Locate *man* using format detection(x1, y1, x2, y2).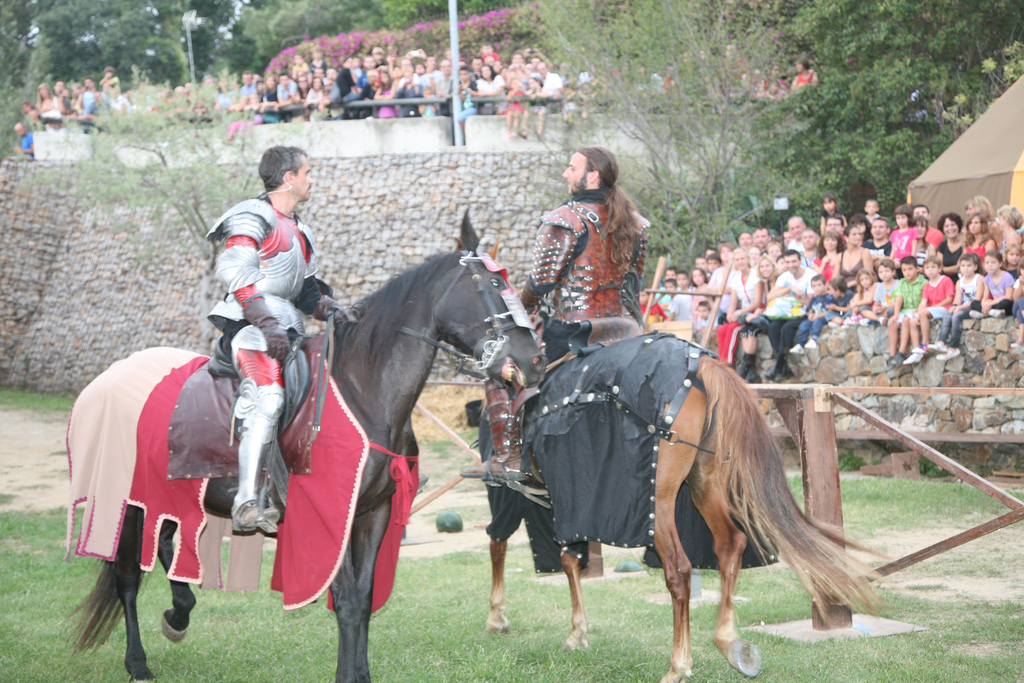
detection(437, 60, 446, 98).
